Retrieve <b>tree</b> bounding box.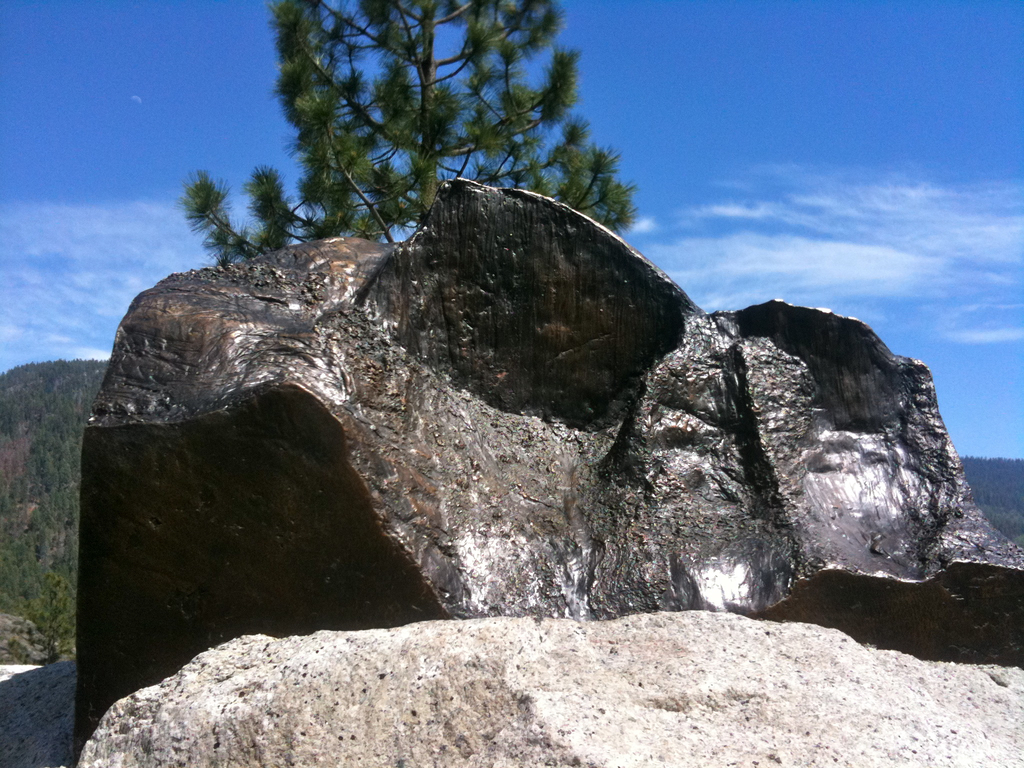
Bounding box: select_region(177, 0, 645, 240).
